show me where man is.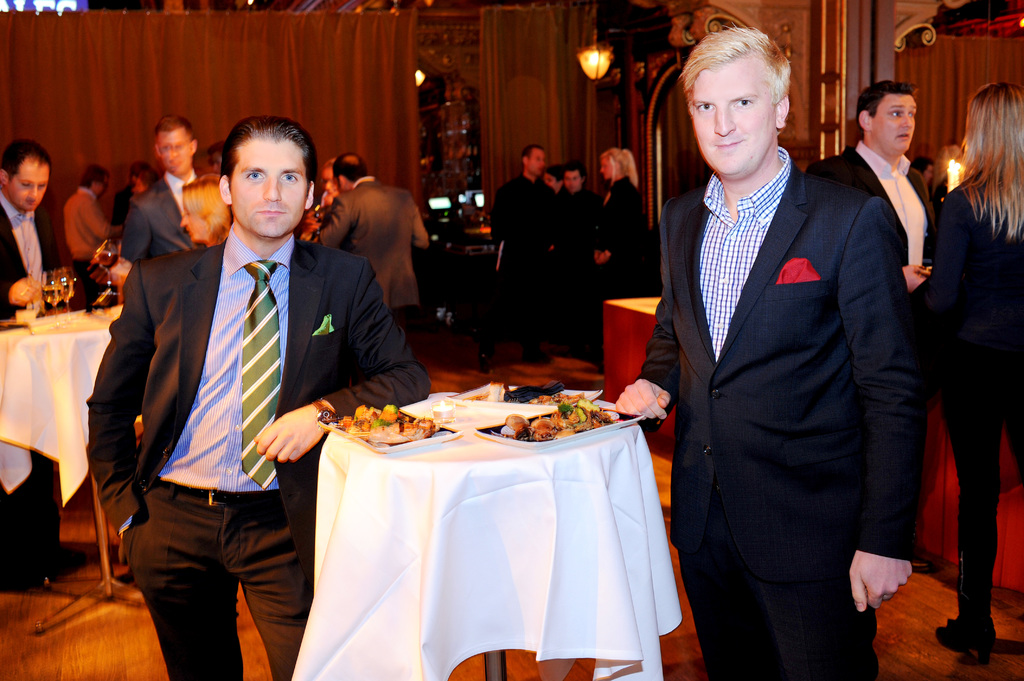
man is at locate(63, 160, 115, 277).
